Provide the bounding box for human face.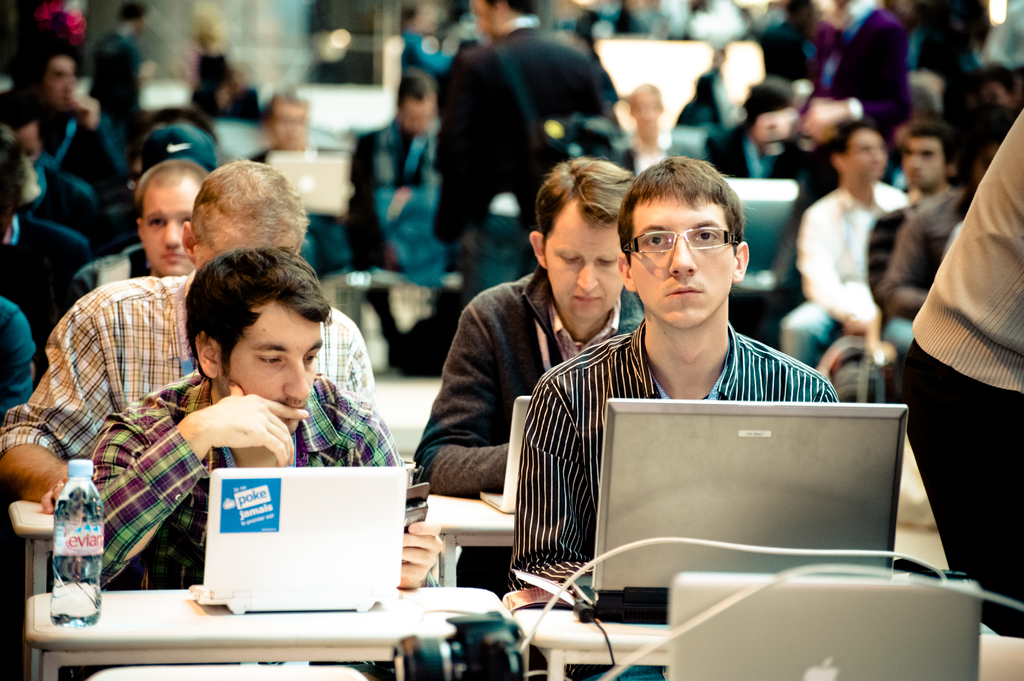
<region>266, 102, 310, 148</region>.
